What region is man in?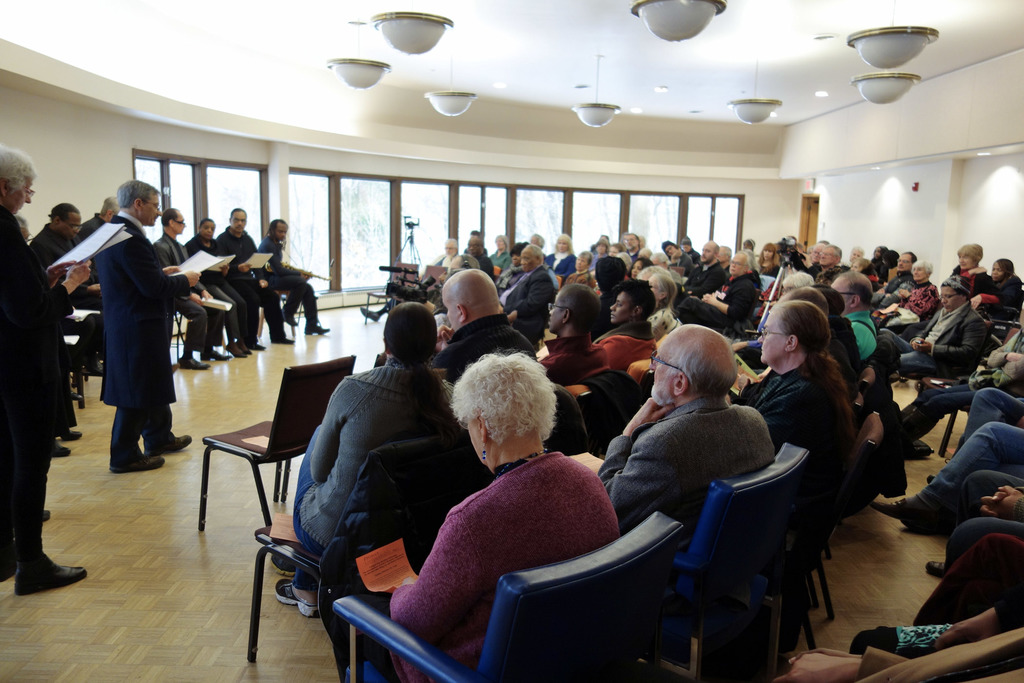
150,207,228,371.
